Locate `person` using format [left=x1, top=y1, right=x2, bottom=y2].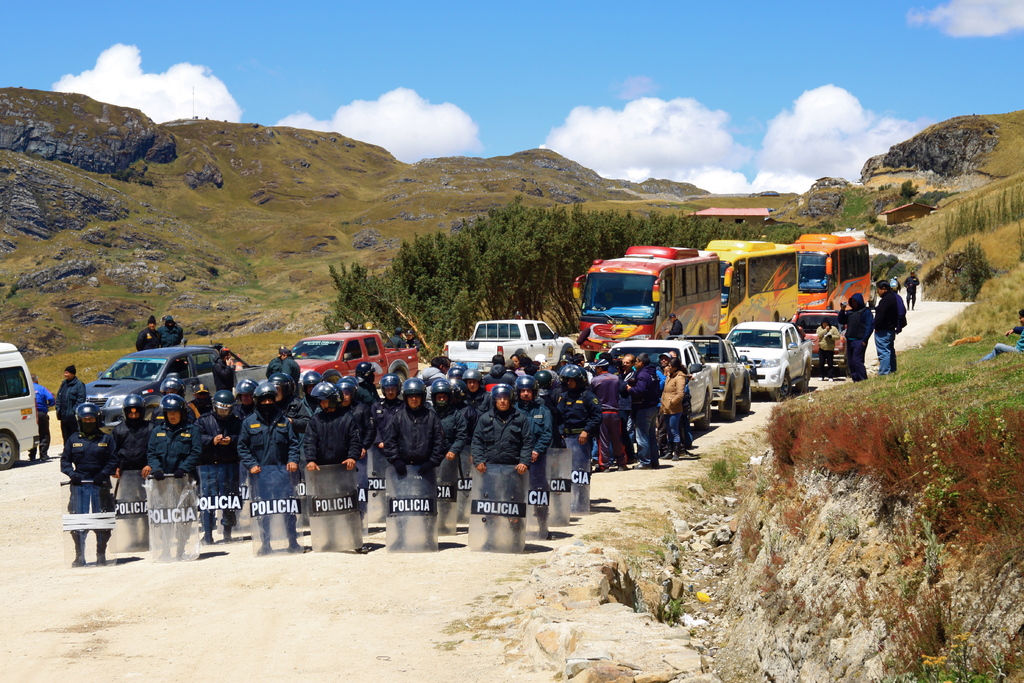
[left=382, top=358, right=408, bottom=383].
